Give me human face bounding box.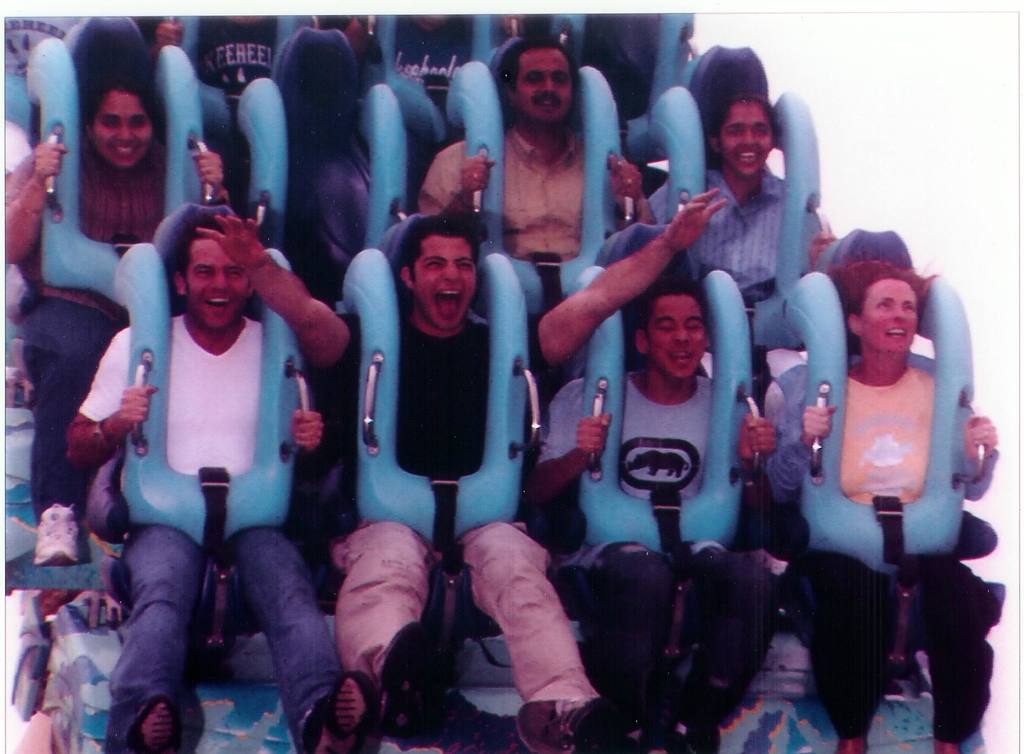
Rect(853, 275, 917, 361).
